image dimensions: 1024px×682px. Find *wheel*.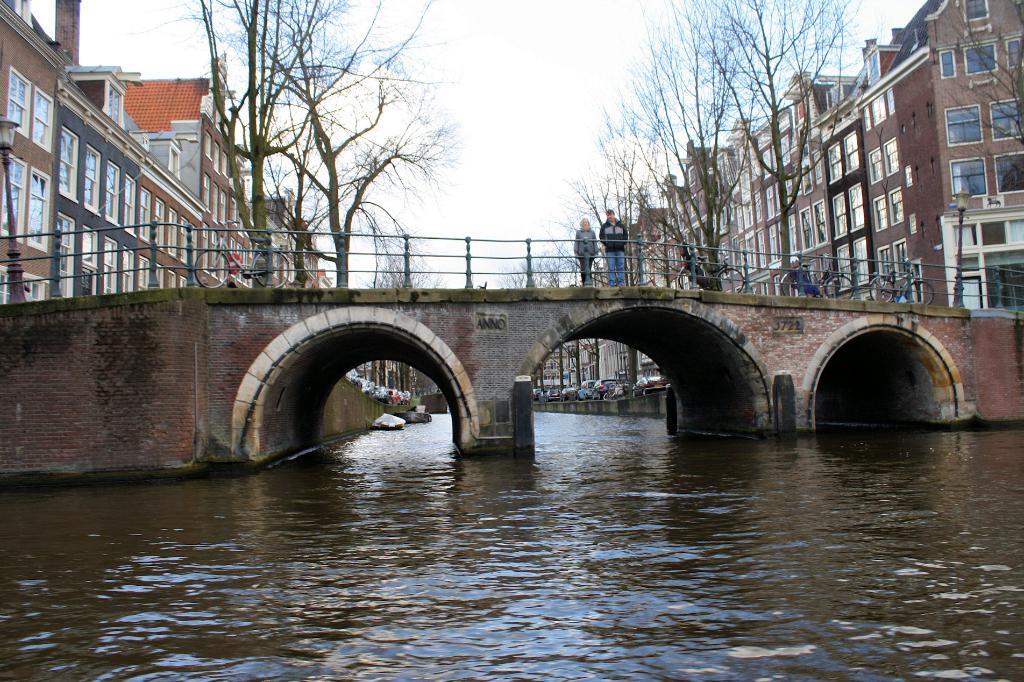
<bbox>897, 277, 934, 307</bbox>.
